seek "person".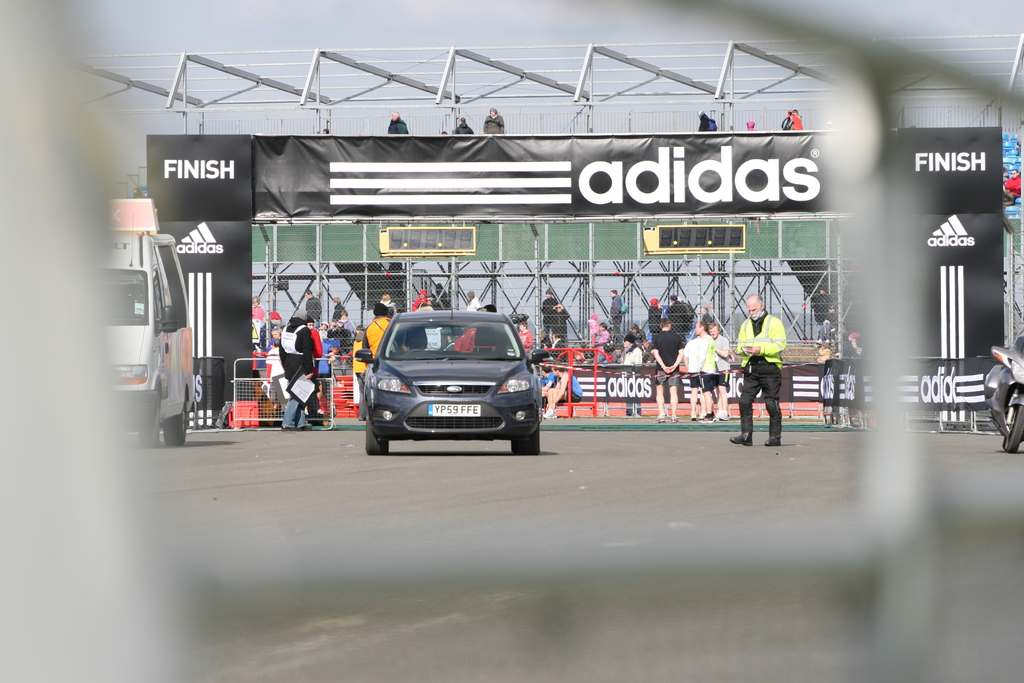
x1=544 y1=360 x2=580 y2=420.
